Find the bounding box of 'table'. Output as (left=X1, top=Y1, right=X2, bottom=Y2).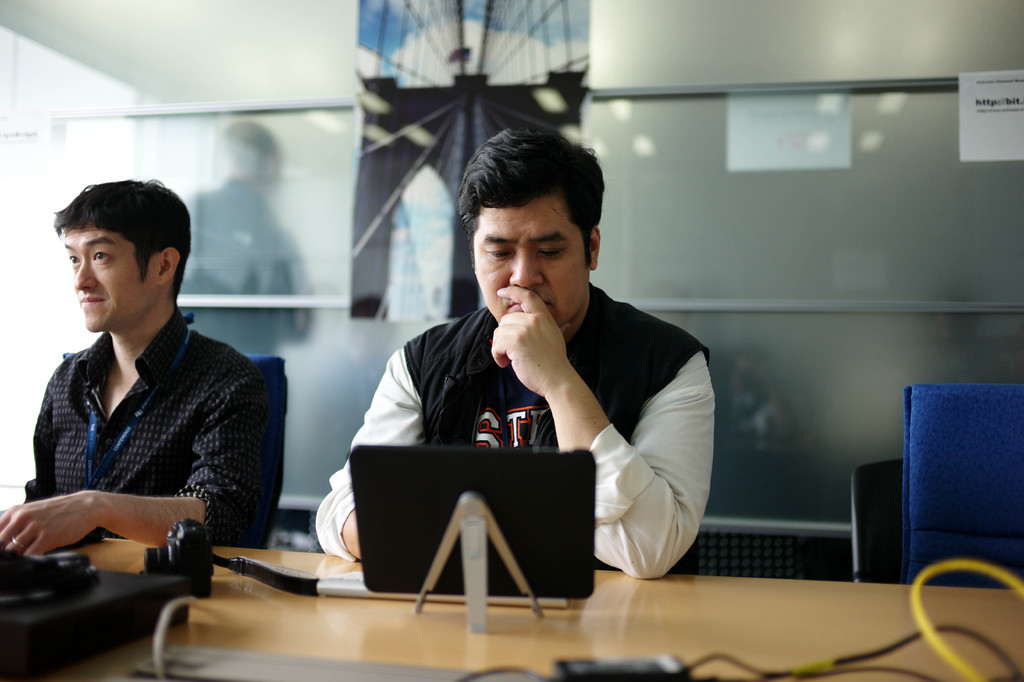
(left=54, top=536, right=1023, bottom=681).
